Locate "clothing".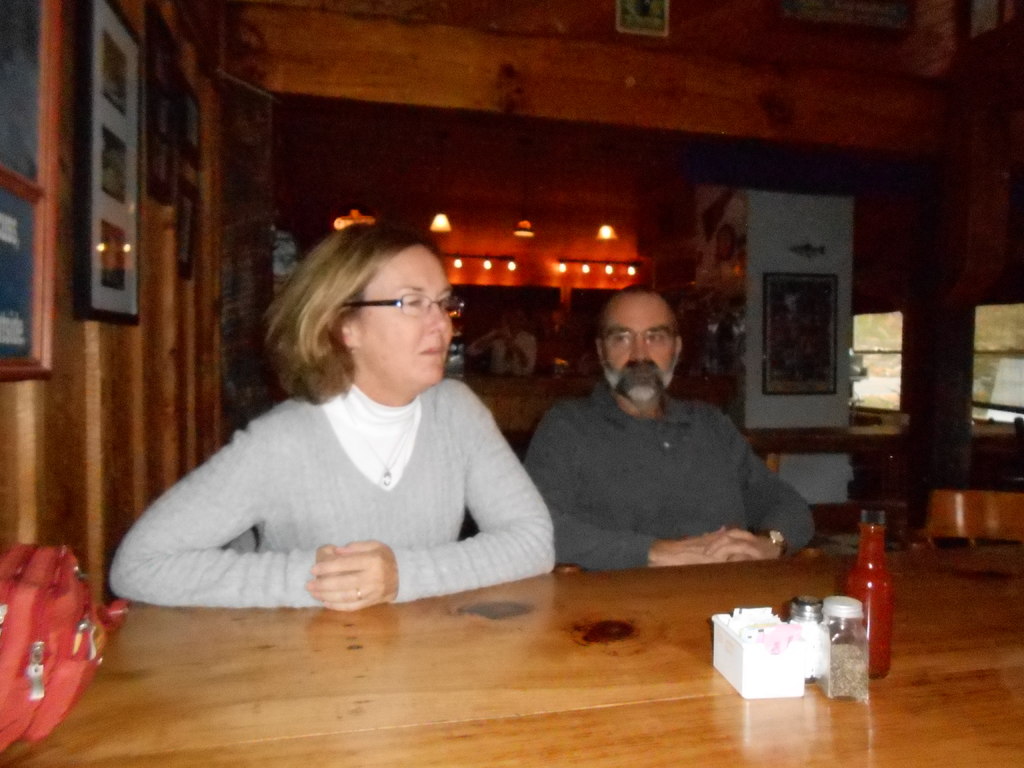
Bounding box: <bbox>522, 375, 819, 573</bbox>.
